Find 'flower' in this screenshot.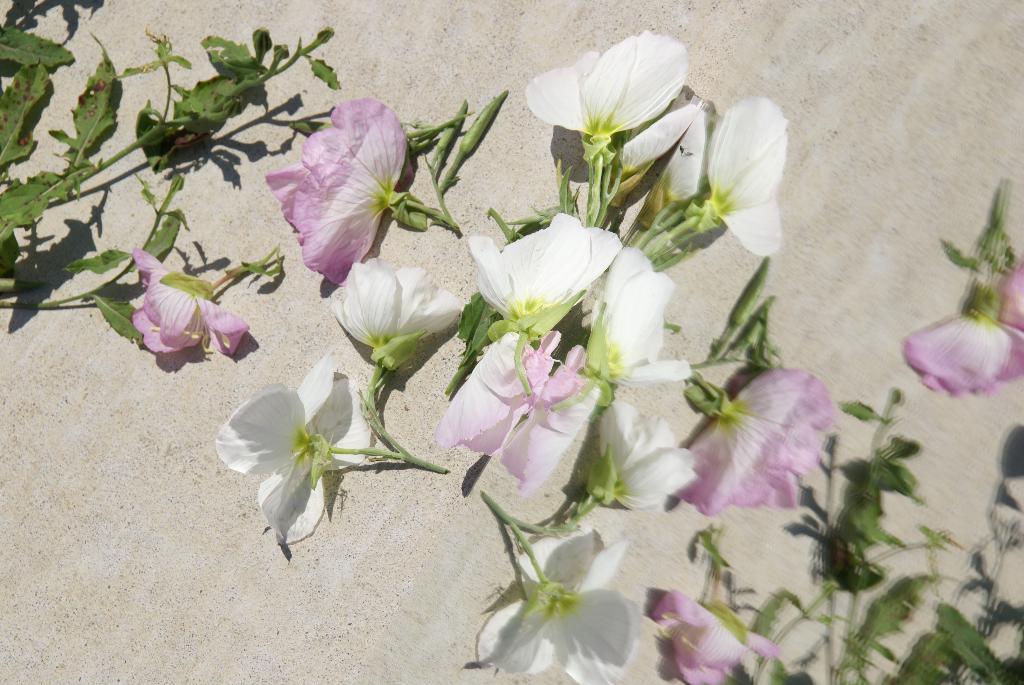
The bounding box for 'flower' is (591, 395, 716, 513).
